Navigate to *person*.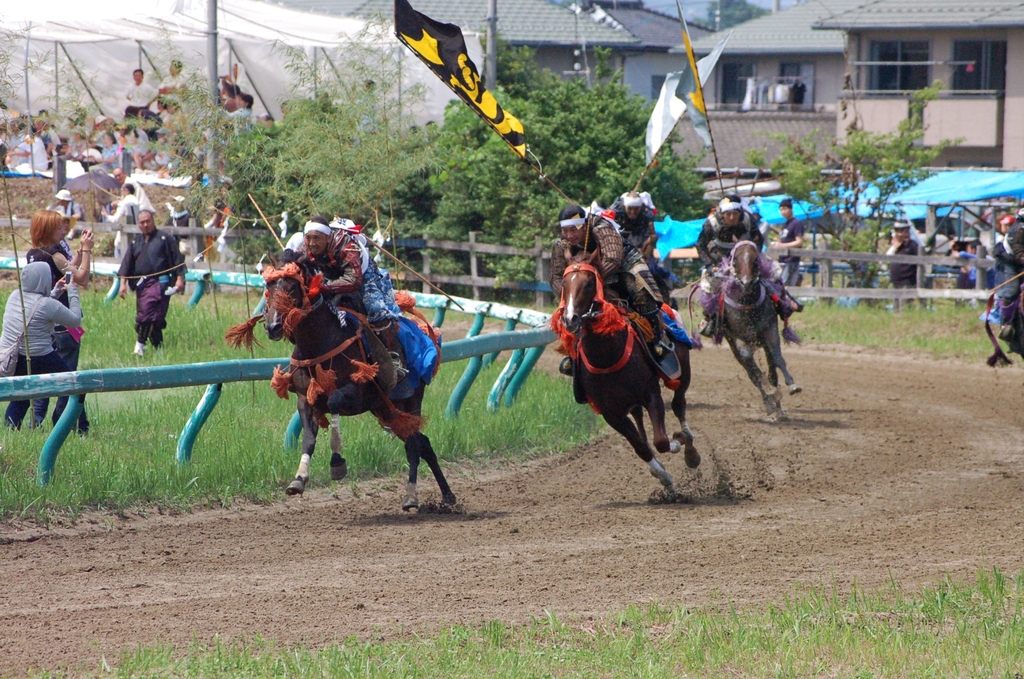
Navigation target: Rect(122, 68, 165, 120).
